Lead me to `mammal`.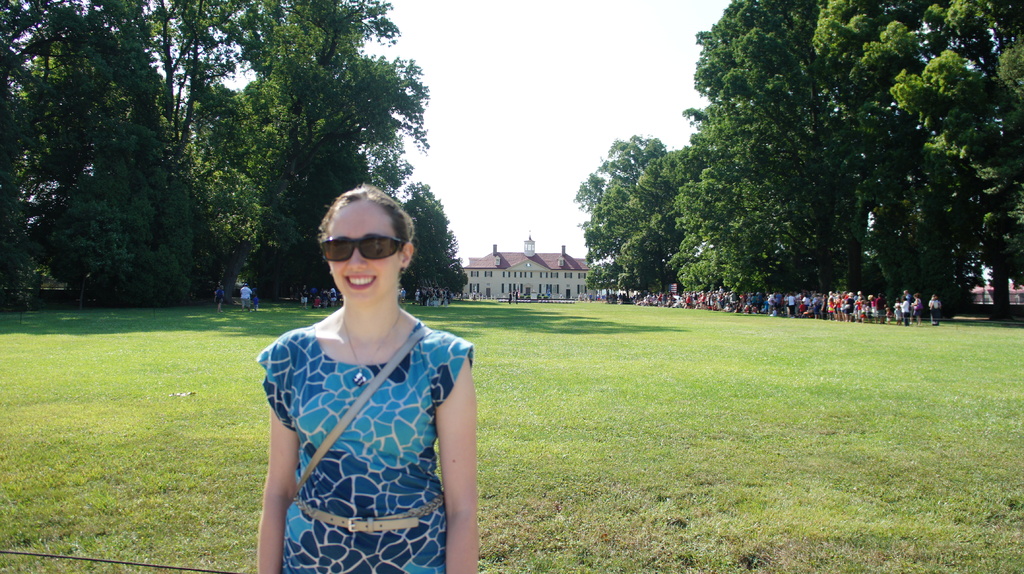
Lead to [left=216, top=287, right=227, bottom=311].
